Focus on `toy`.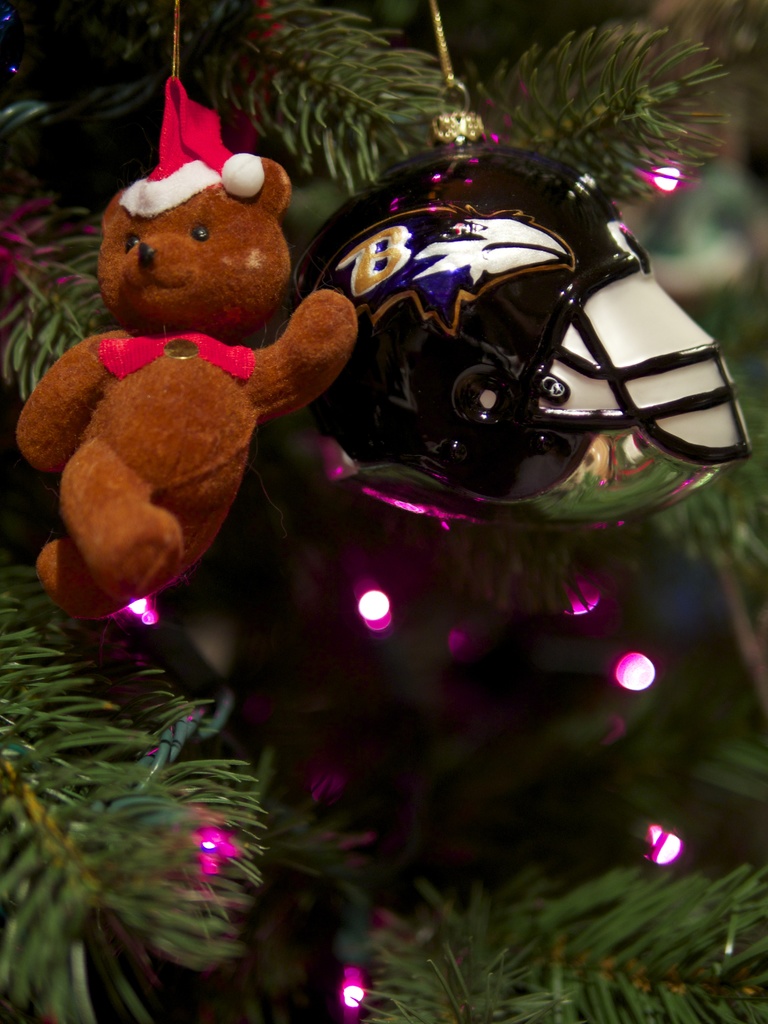
Focused at Rect(15, 71, 356, 669).
